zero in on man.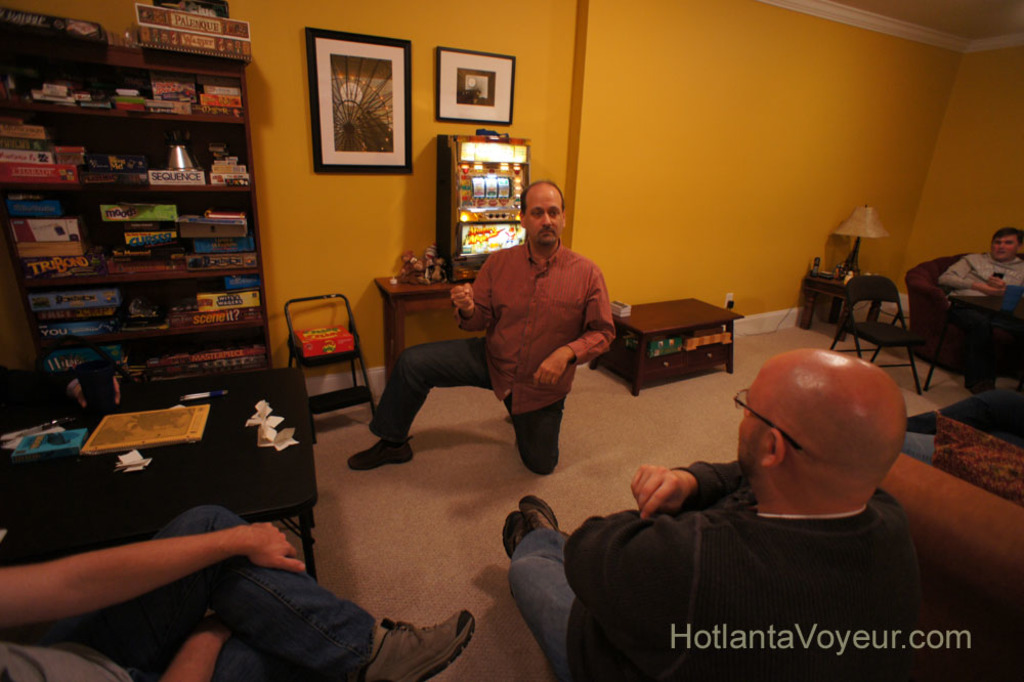
Zeroed in: l=937, t=230, r=1023, b=306.
